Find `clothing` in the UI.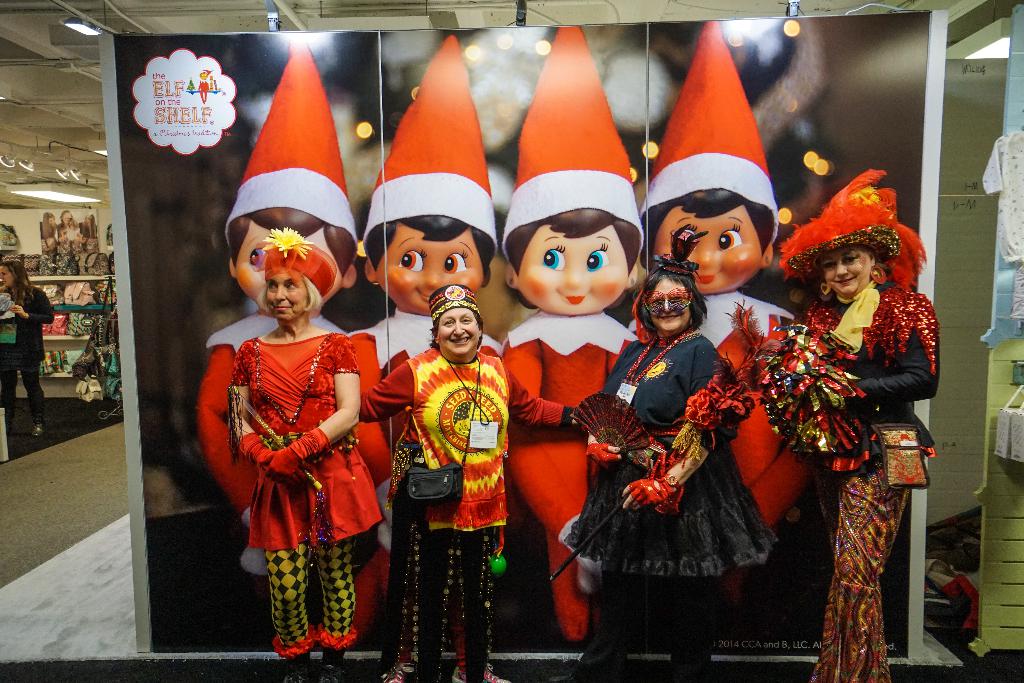
UI element at {"left": 561, "top": 327, "right": 776, "bottom": 682}.
